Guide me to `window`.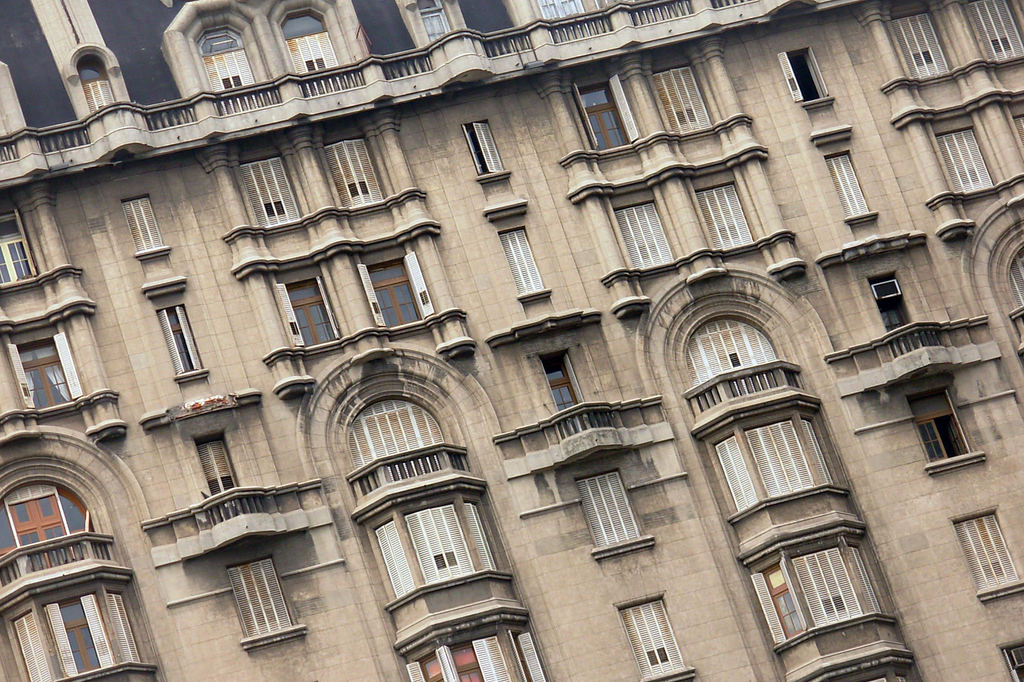
Guidance: box(902, 387, 972, 464).
